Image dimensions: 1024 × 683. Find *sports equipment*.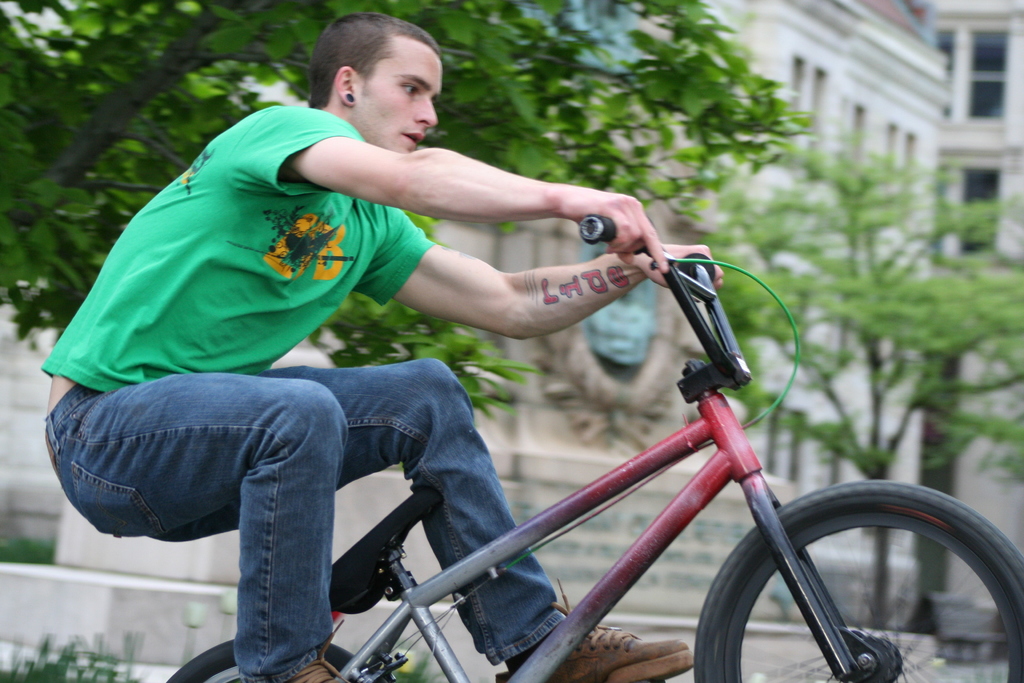
(x1=164, y1=217, x2=1023, y2=682).
